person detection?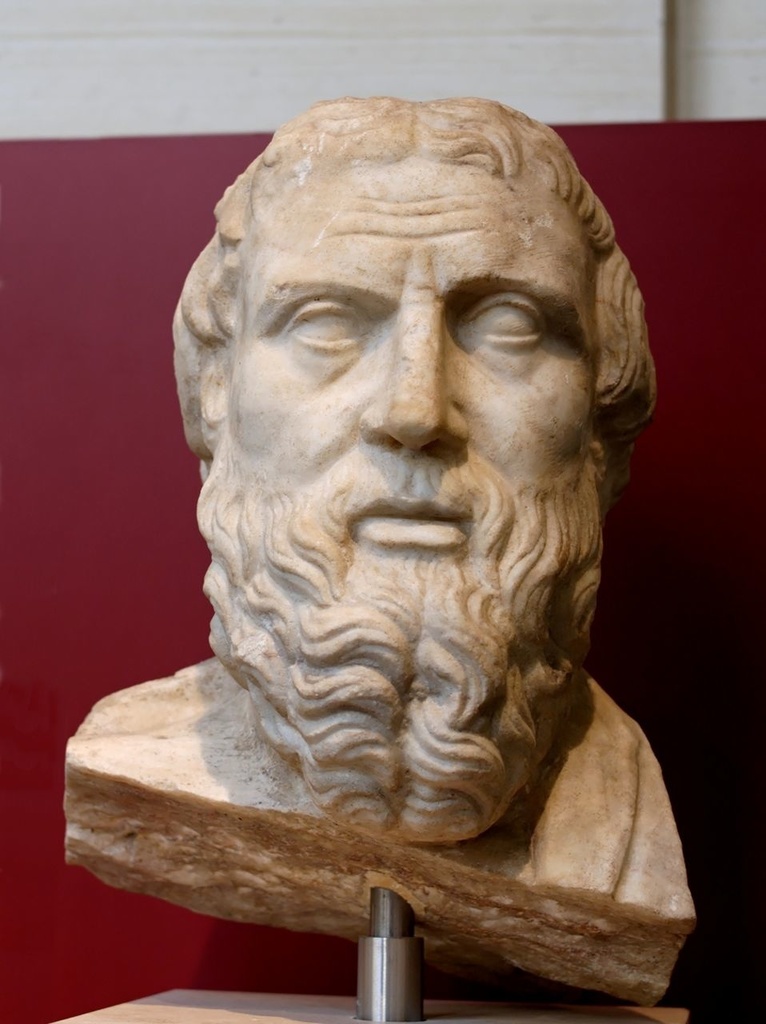
BBox(62, 94, 699, 1004)
